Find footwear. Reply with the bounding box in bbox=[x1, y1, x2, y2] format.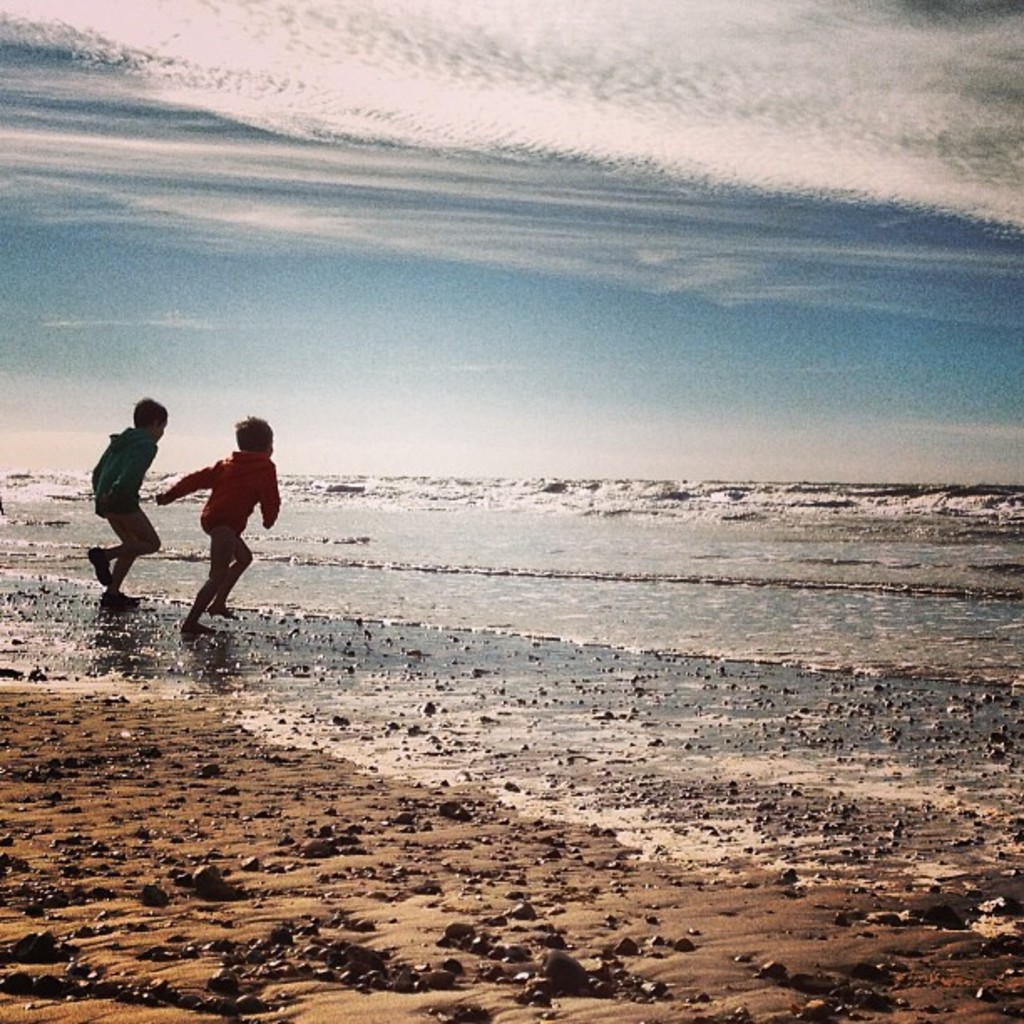
bbox=[99, 586, 124, 612].
